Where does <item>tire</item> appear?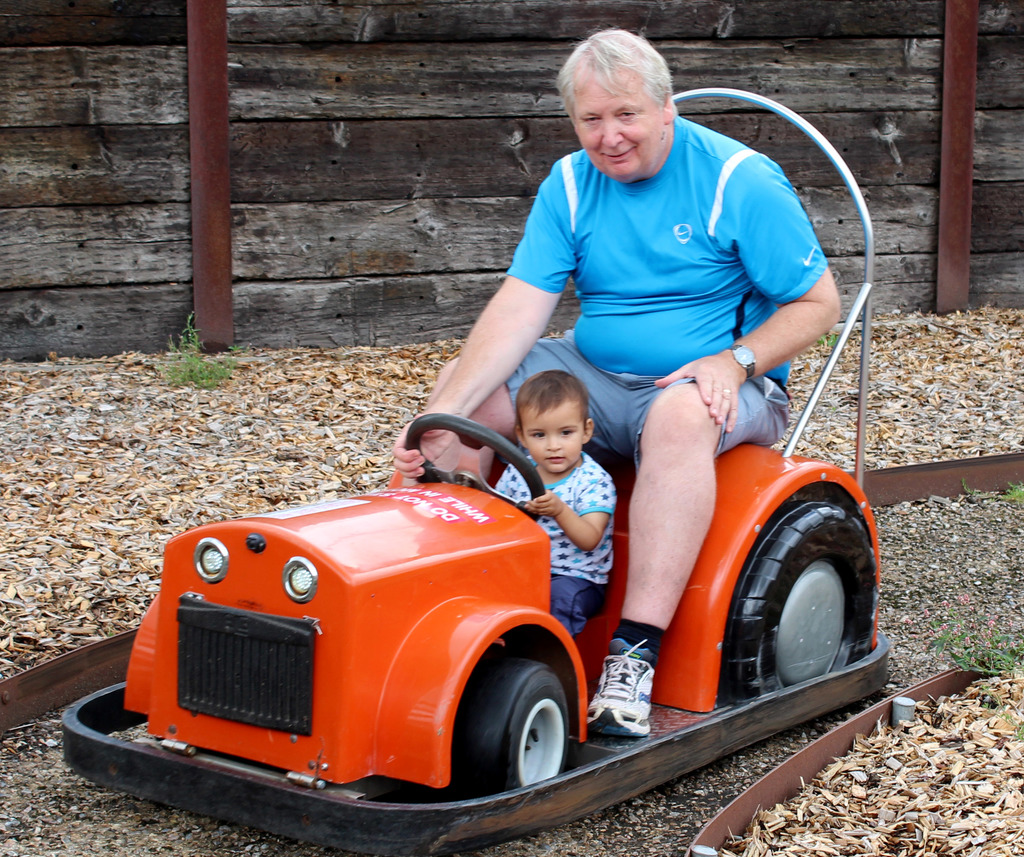
Appears at region(456, 663, 573, 791).
